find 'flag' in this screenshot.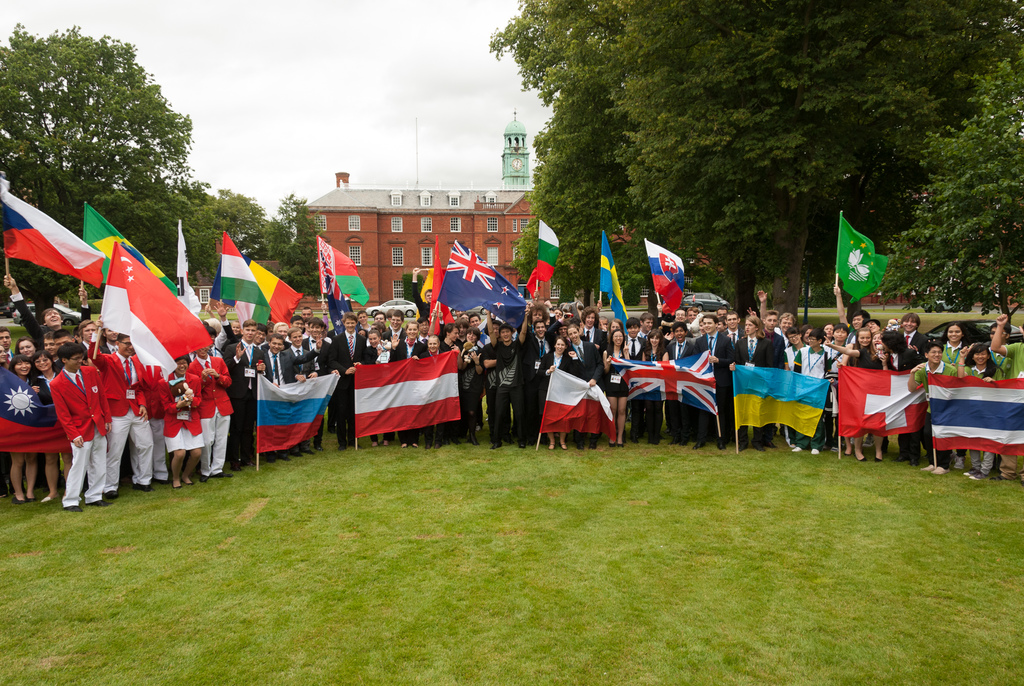
The bounding box for 'flag' is bbox(171, 218, 200, 320).
